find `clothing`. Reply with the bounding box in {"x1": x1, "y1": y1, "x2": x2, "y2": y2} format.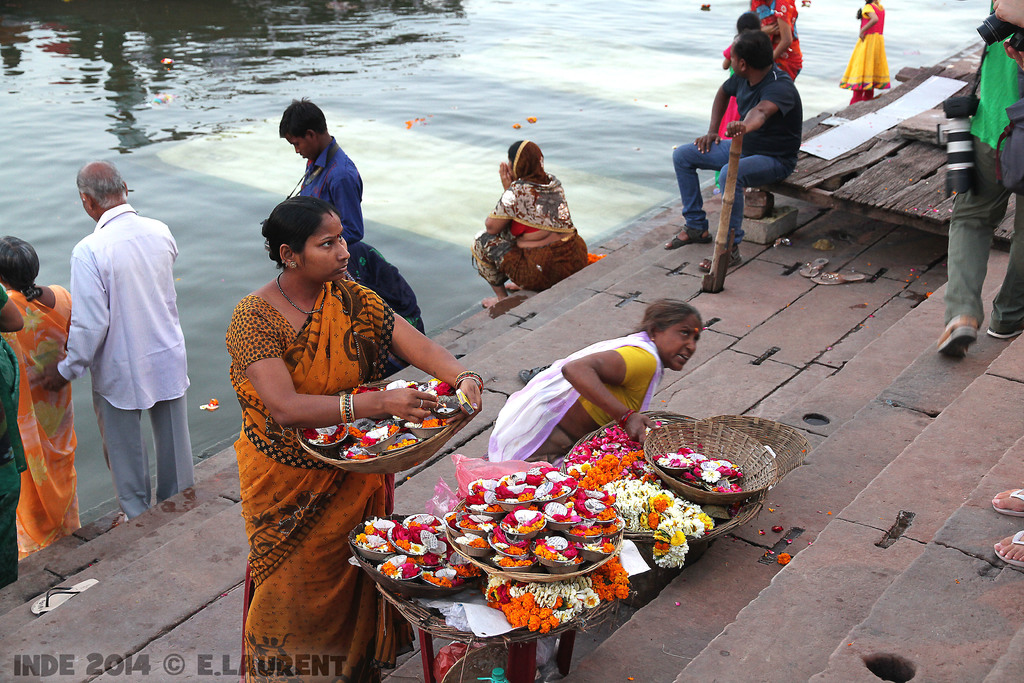
{"x1": 470, "y1": 134, "x2": 585, "y2": 292}.
